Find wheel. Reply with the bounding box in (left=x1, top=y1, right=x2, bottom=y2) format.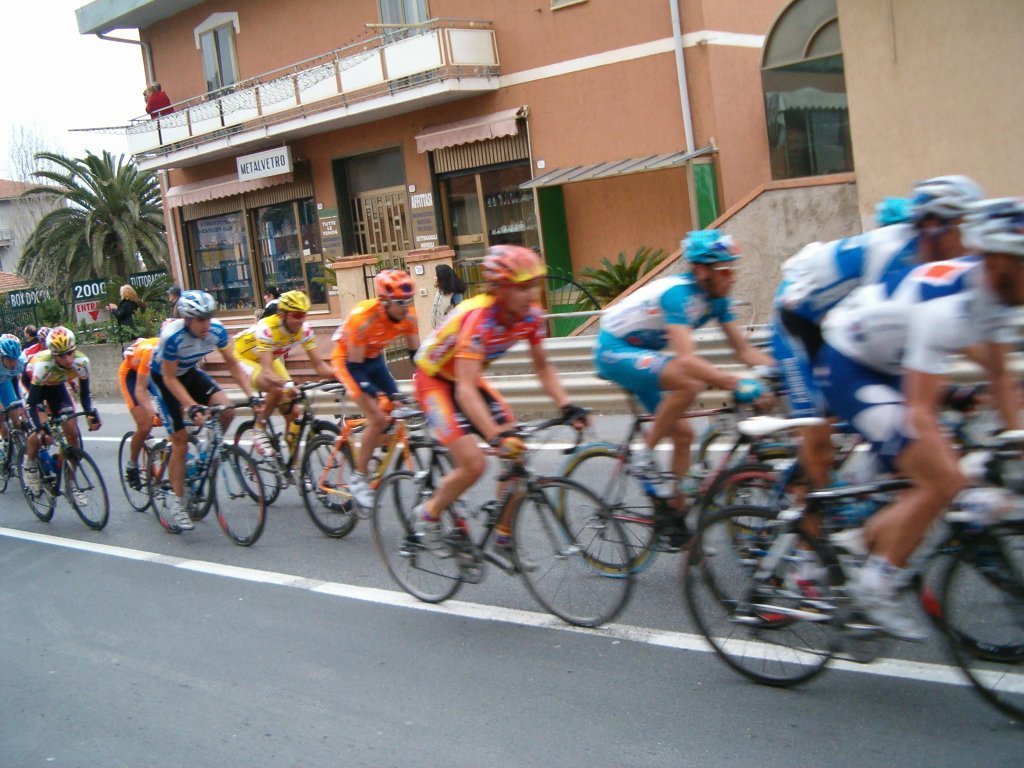
(left=372, top=472, right=475, bottom=604).
